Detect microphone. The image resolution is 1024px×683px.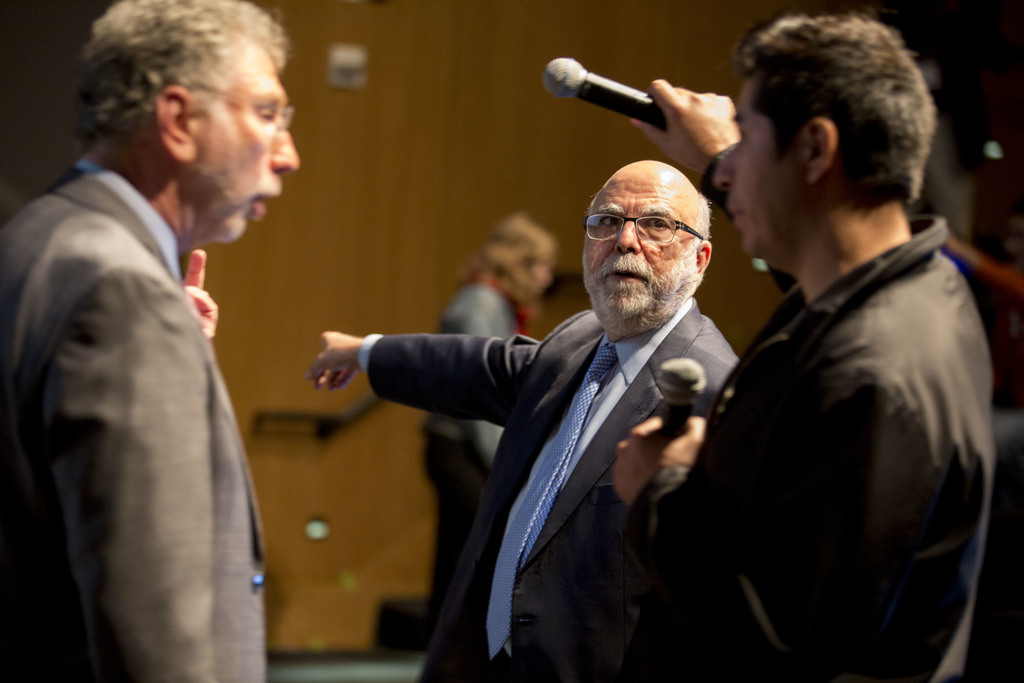
bbox=(655, 357, 712, 437).
